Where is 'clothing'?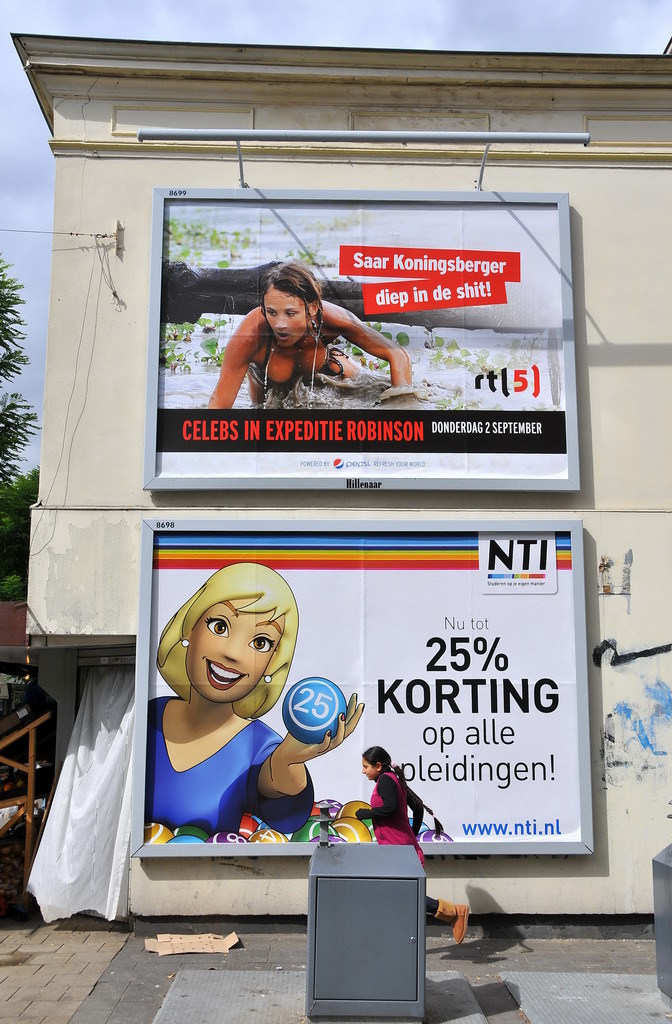
{"x1": 143, "y1": 698, "x2": 315, "y2": 837}.
